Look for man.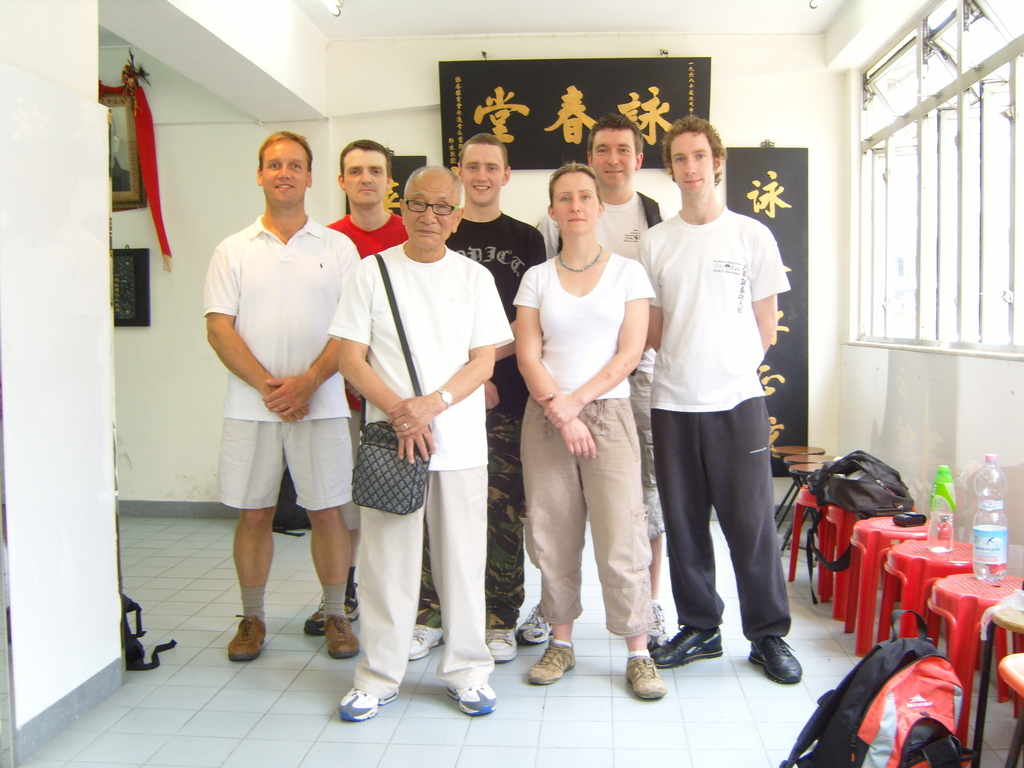
Found: Rect(300, 137, 410, 638).
